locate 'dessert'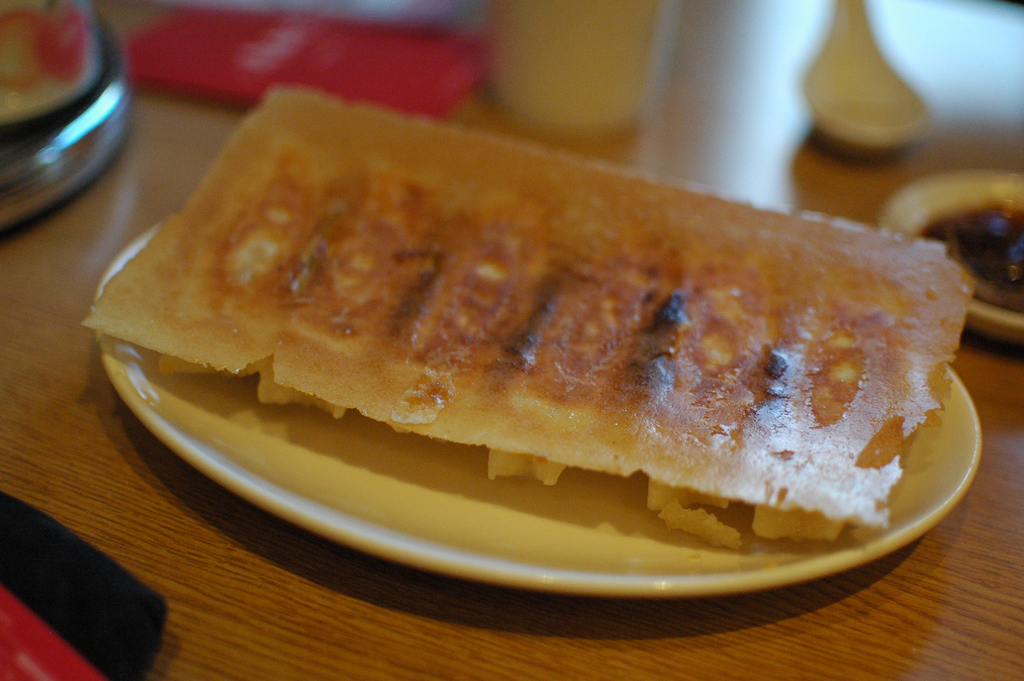
bbox=[125, 104, 960, 555]
